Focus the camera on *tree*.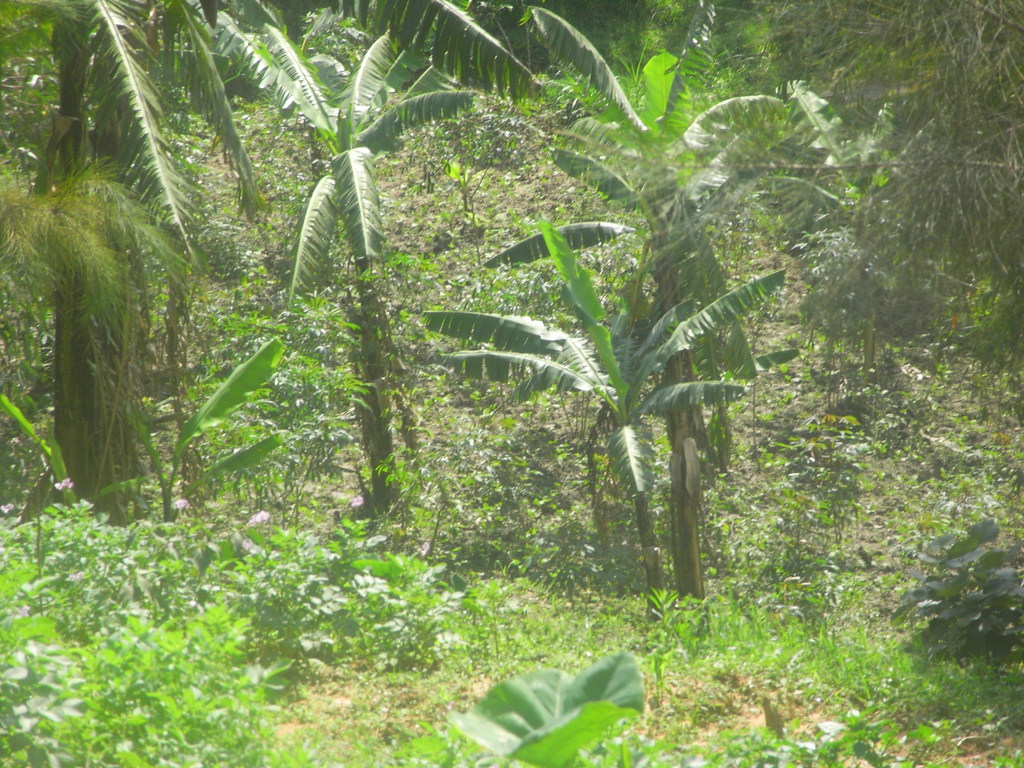
Focus region: detection(498, 10, 814, 618).
